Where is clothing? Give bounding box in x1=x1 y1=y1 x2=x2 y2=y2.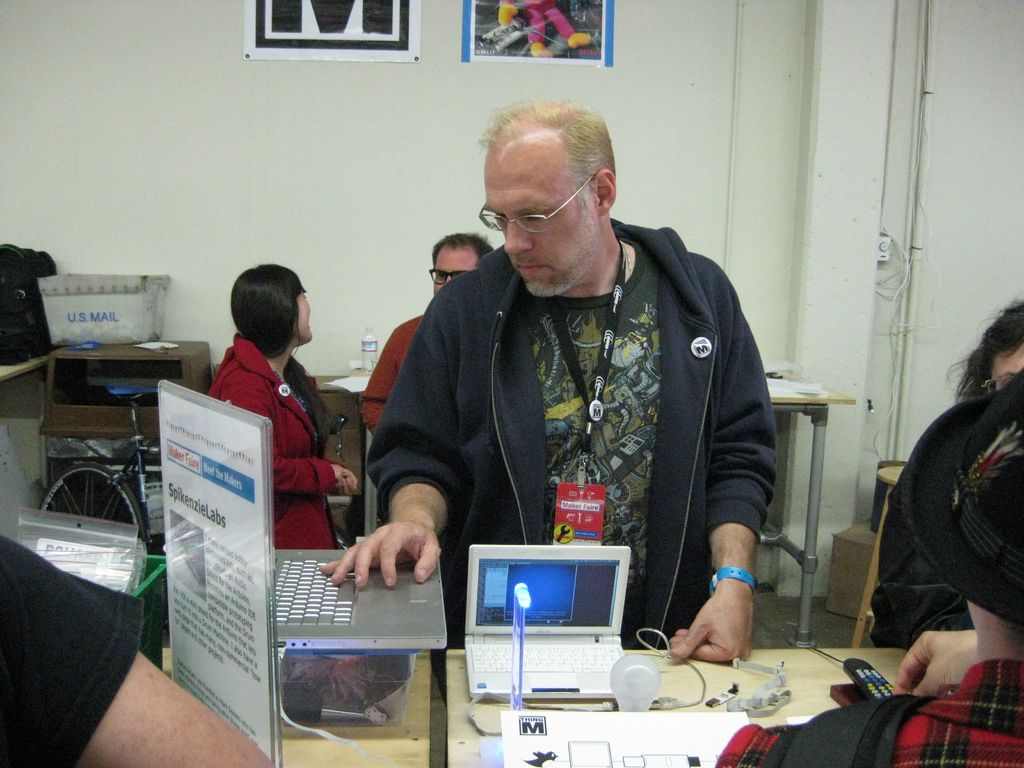
x1=369 y1=324 x2=413 y2=430.
